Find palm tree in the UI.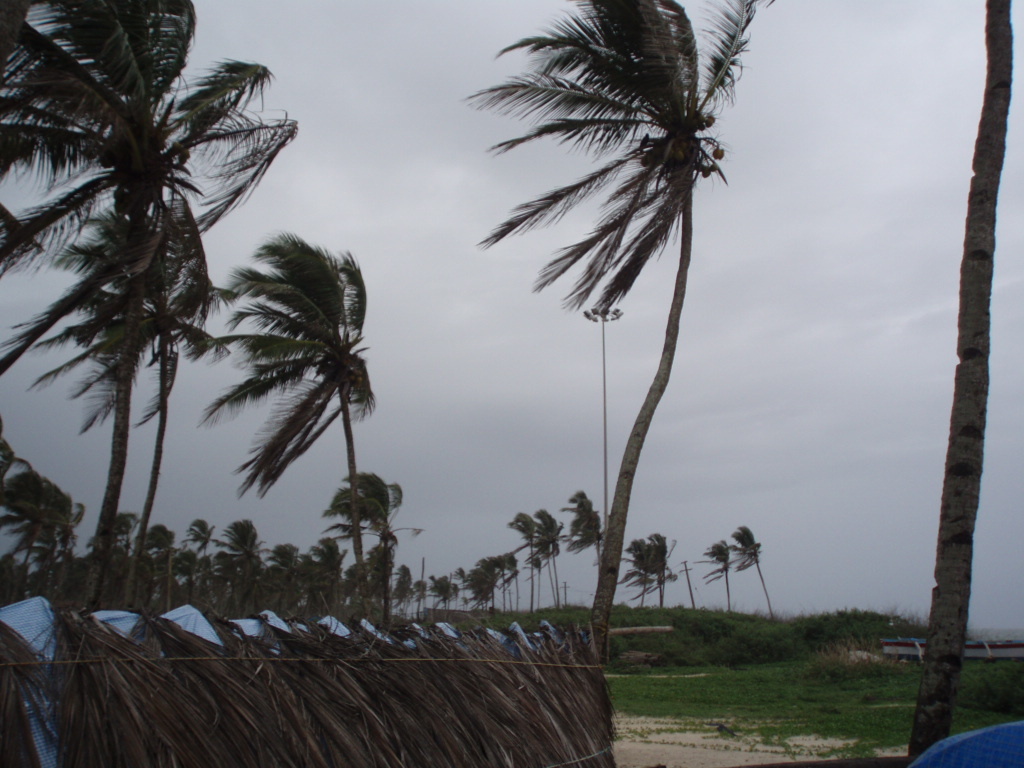
UI element at (715, 517, 772, 620).
